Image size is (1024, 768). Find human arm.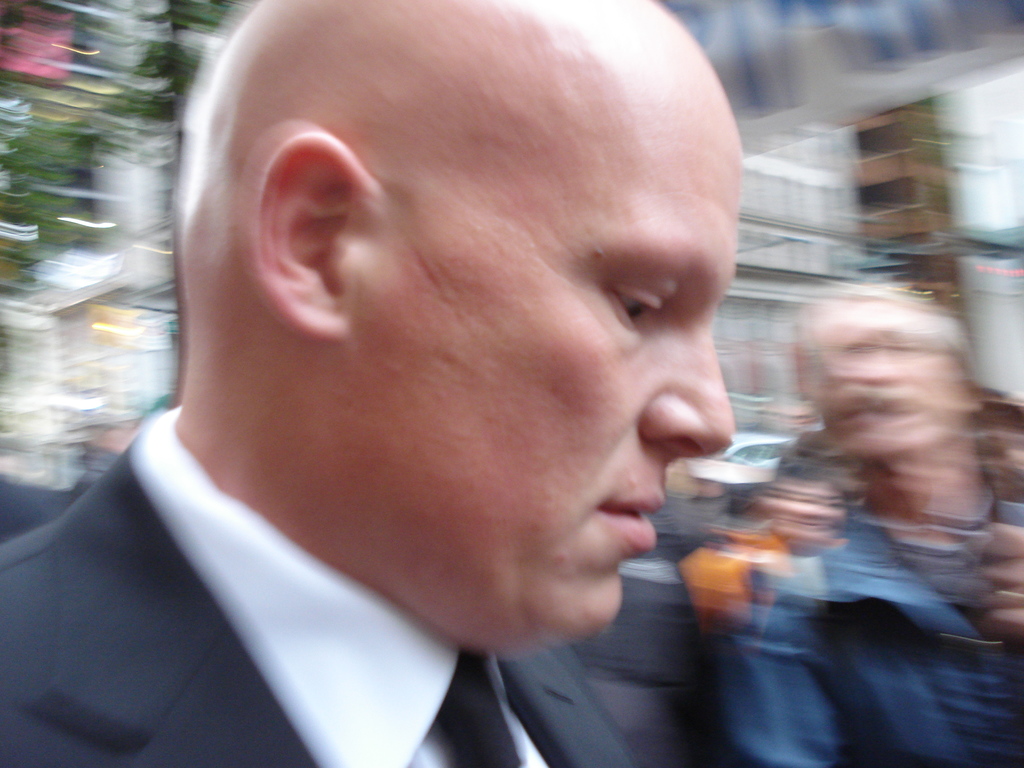
{"x1": 977, "y1": 512, "x2": 1023, "y2": 669}.
